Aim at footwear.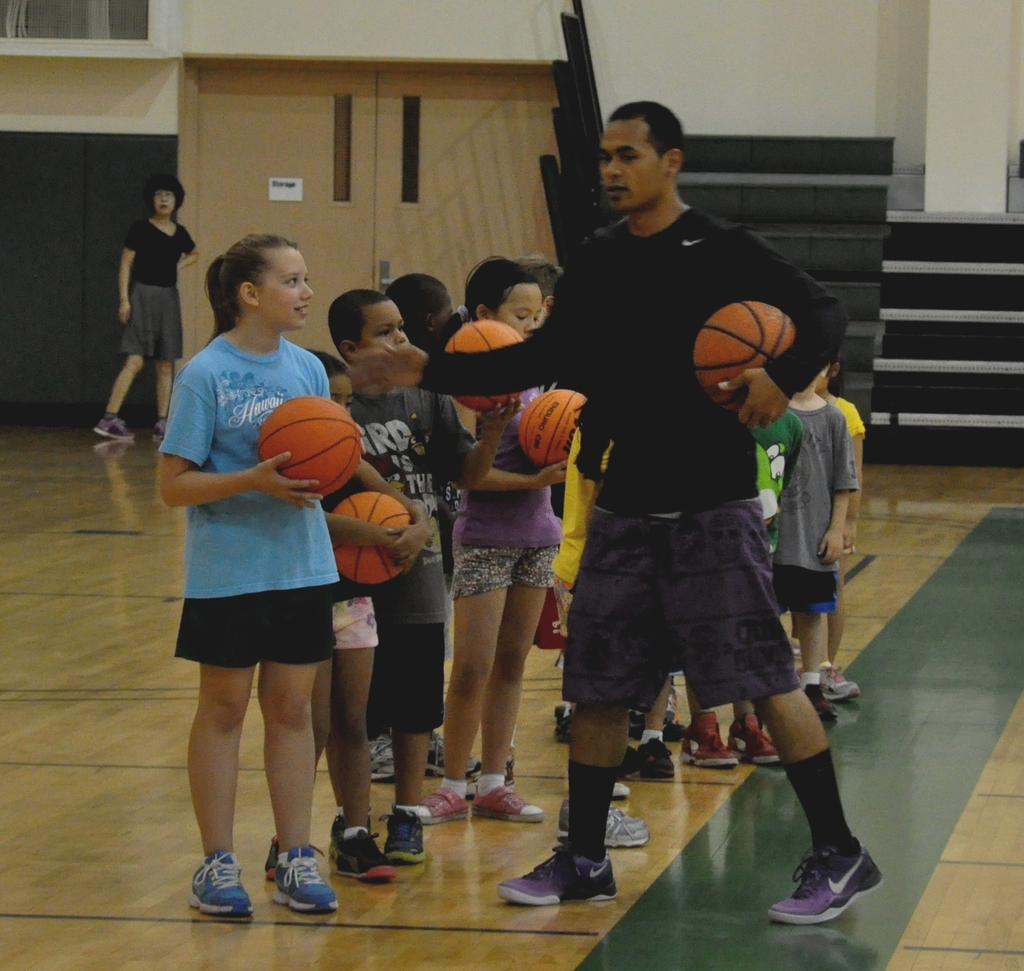
Aimed at 498 842 621 900.
